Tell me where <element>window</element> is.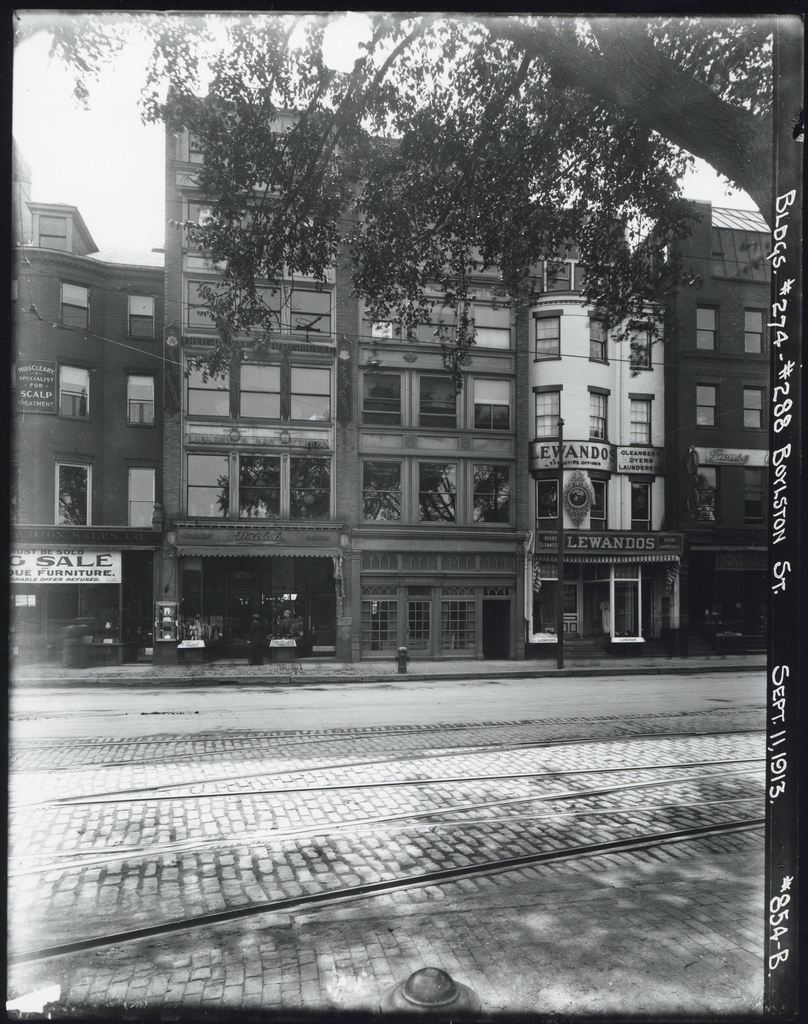
<element>window</element> is at x1=183 y1=356 x2=230 y2=424.
